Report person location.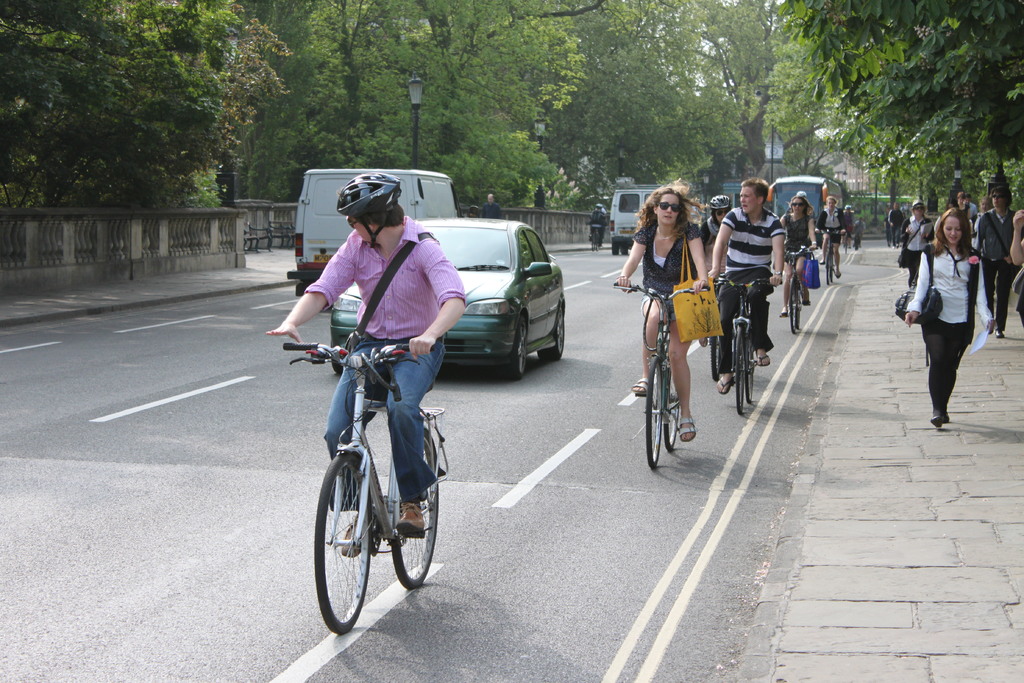
Report: crop(268, 174, 464, 557).
